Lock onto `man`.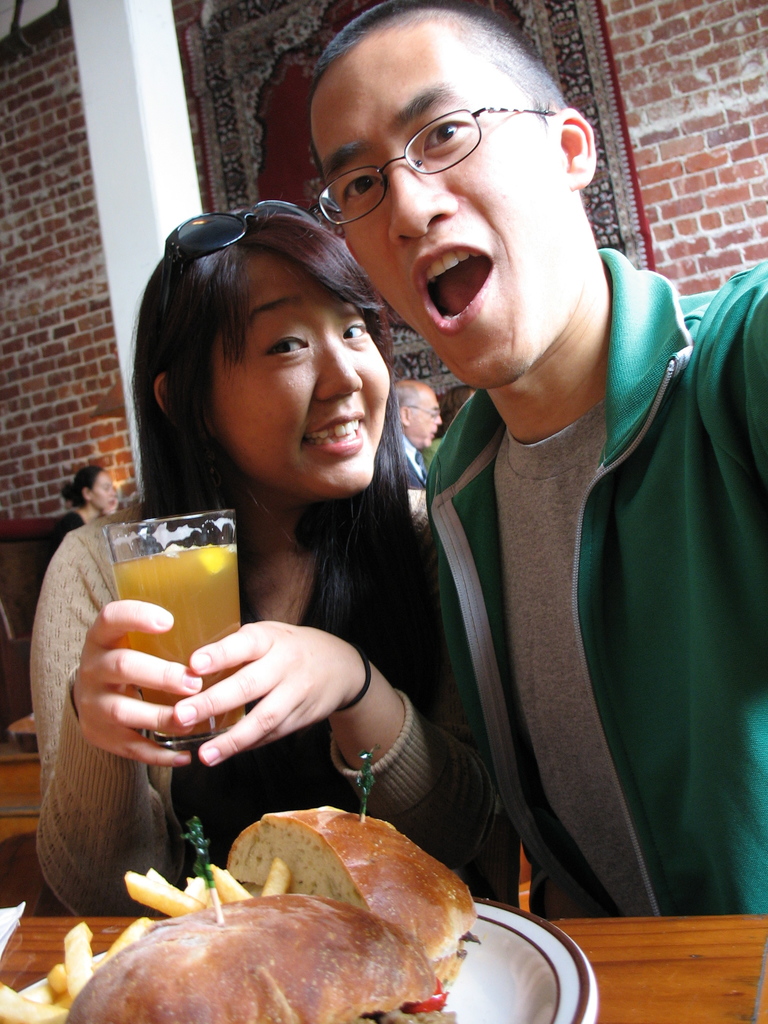
Locked: bbox(301, 0, 767, 916).
